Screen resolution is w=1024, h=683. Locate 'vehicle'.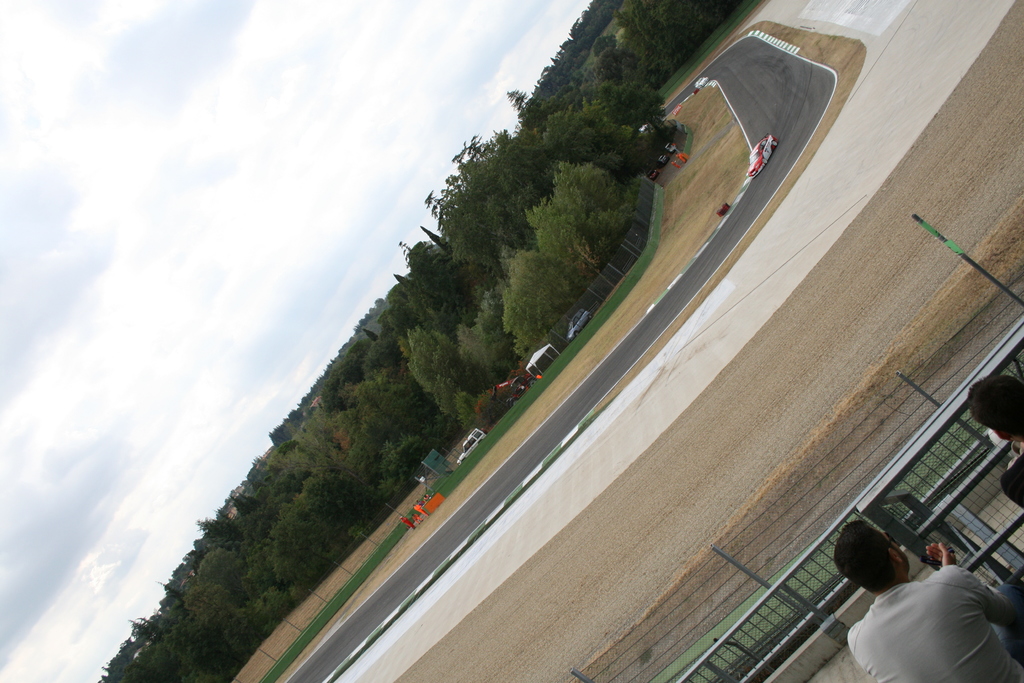
[left=665, top=138, right=676, bottom=154].
